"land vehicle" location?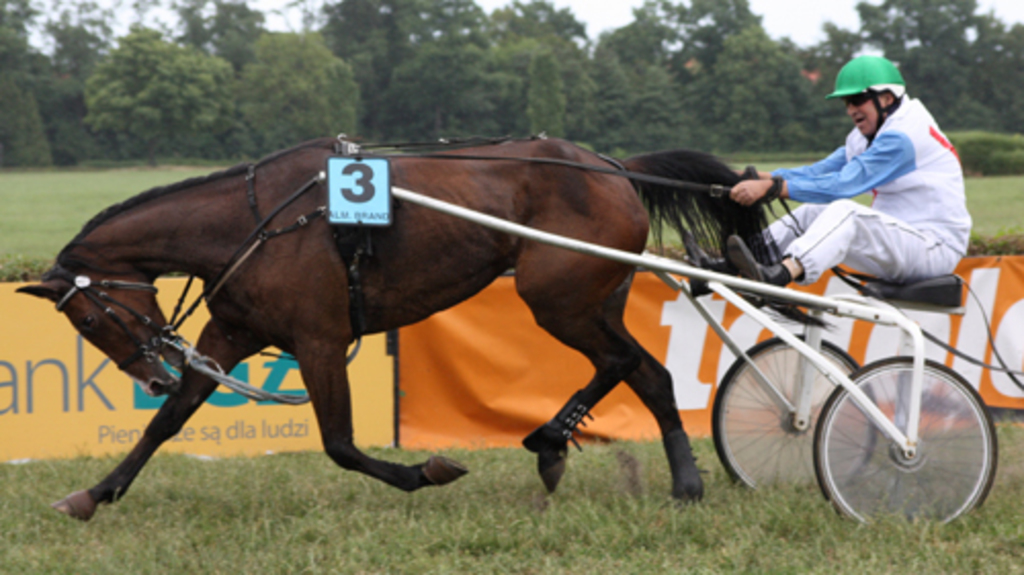
crop(8, 39, 1006, 552)
